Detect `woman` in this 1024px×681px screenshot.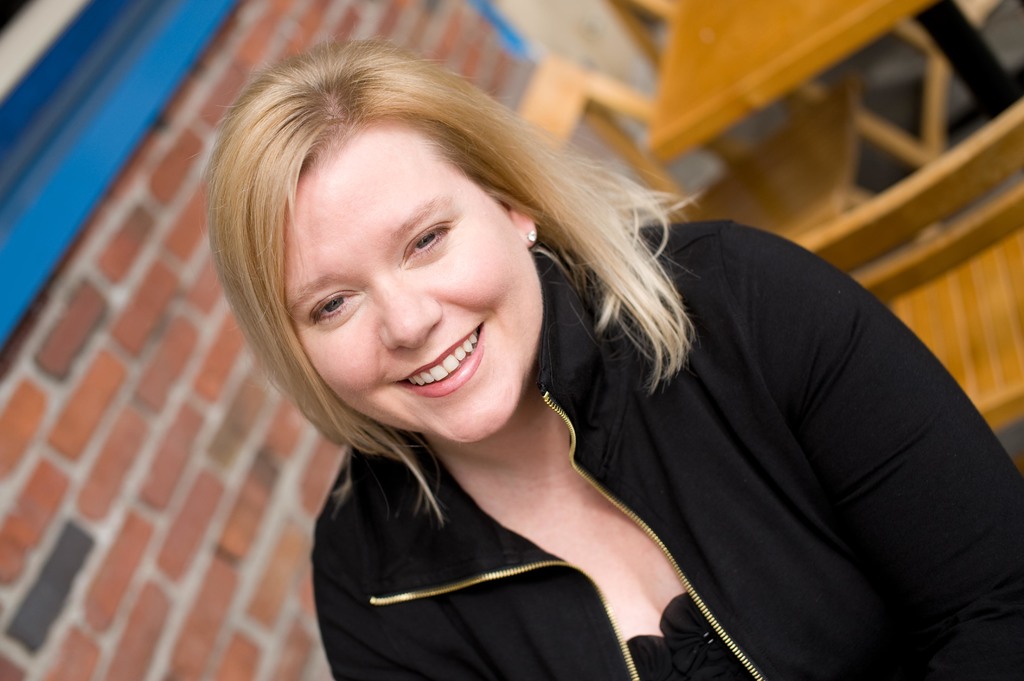
Detection: {"left": 210, "top": 46, "right": 938, "bottom": 675}.
